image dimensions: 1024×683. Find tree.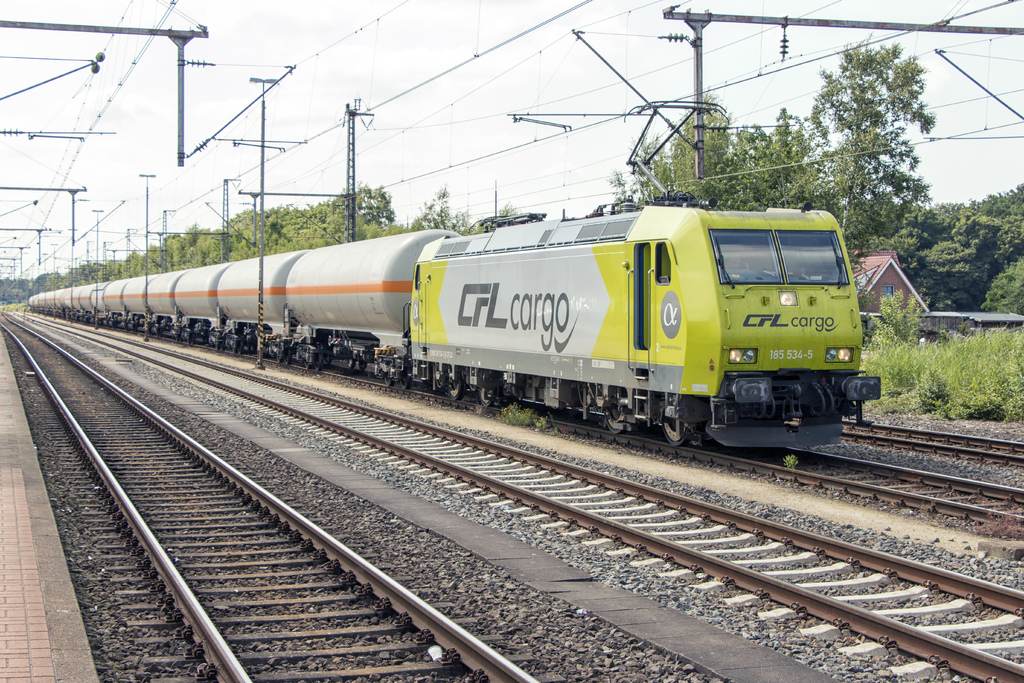
x1=929 y1=179 x2=1023 y2=315.
